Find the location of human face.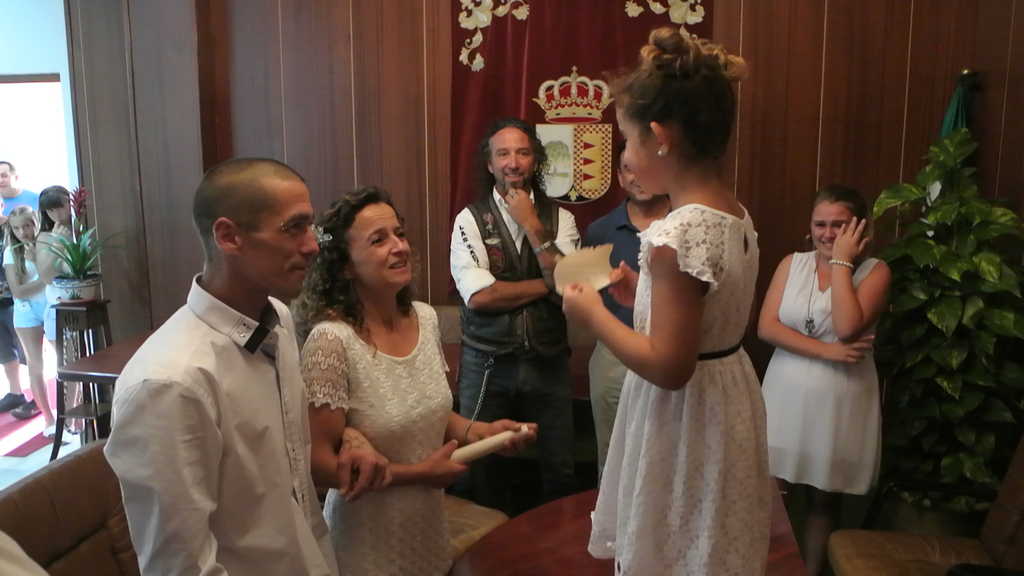
Location: pyautogui.locateOnScreen(623, 157, 637, 193).
